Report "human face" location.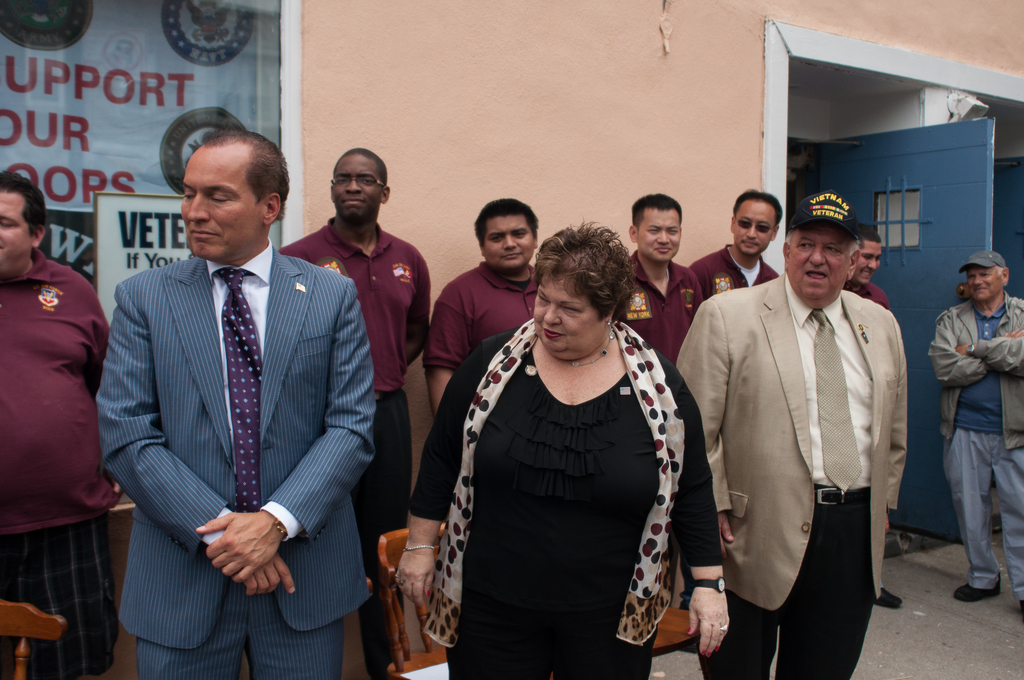
Report: pyautogui.locateOnScreen(788, 224, 849, 302).
